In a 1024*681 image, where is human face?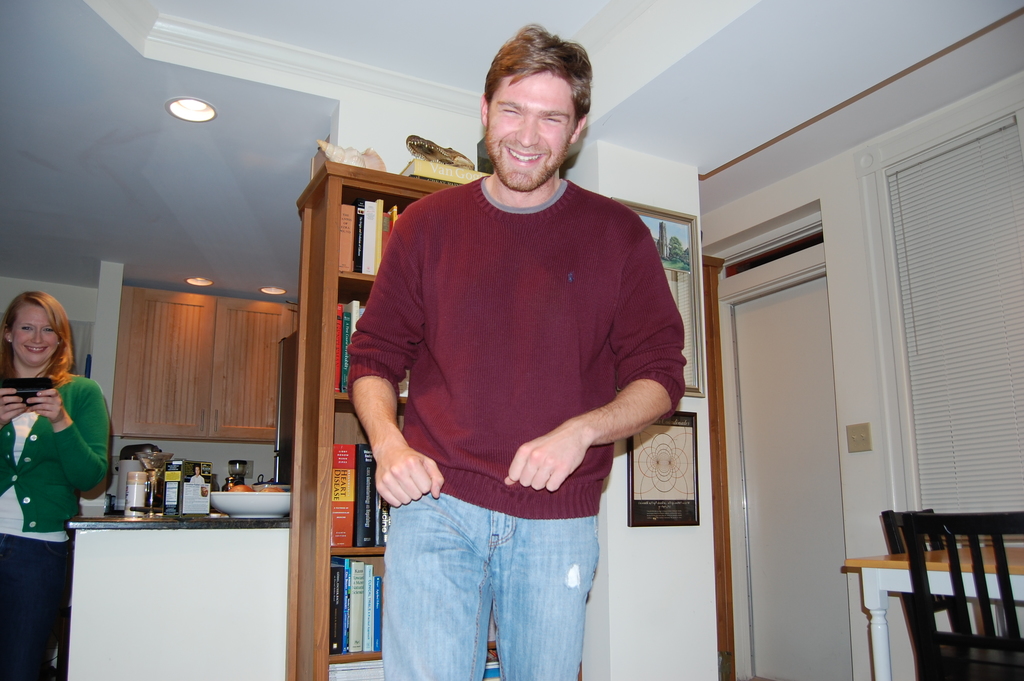
<box>194,466,200,474</box>.
